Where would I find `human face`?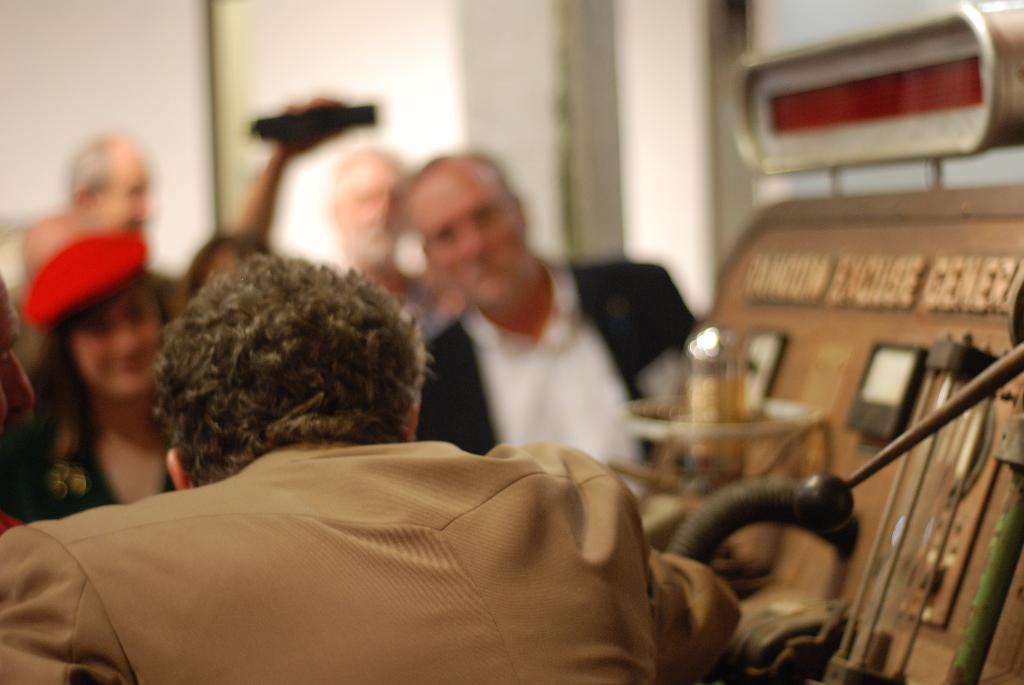
At detection(100, 142, 155, 228).
